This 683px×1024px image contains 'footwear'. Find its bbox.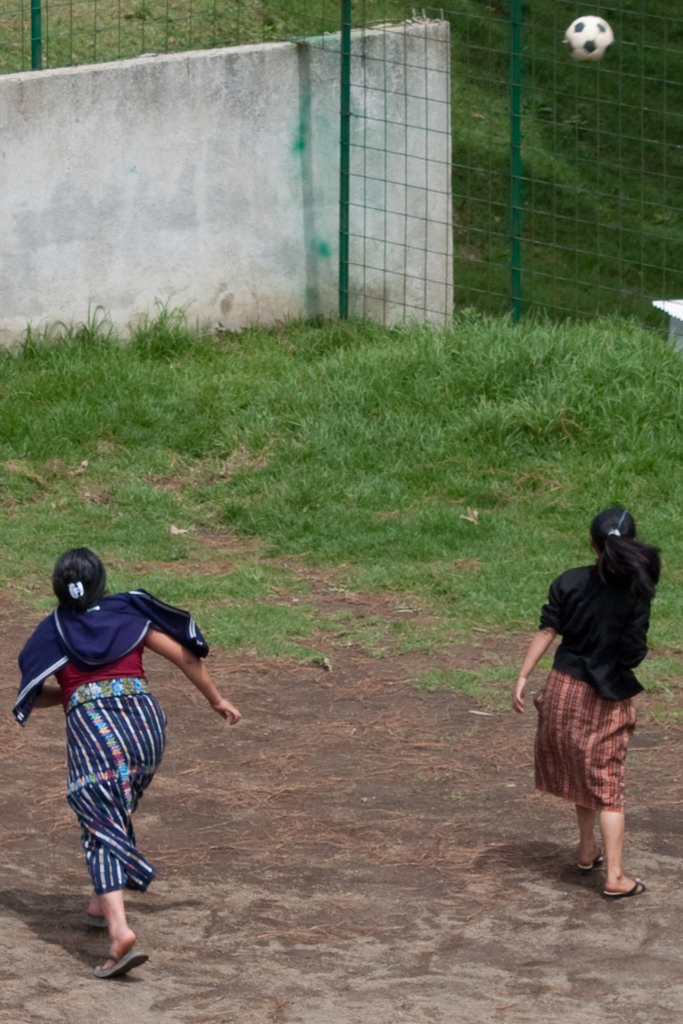
<region>77, 907, 137, 984</region>.
